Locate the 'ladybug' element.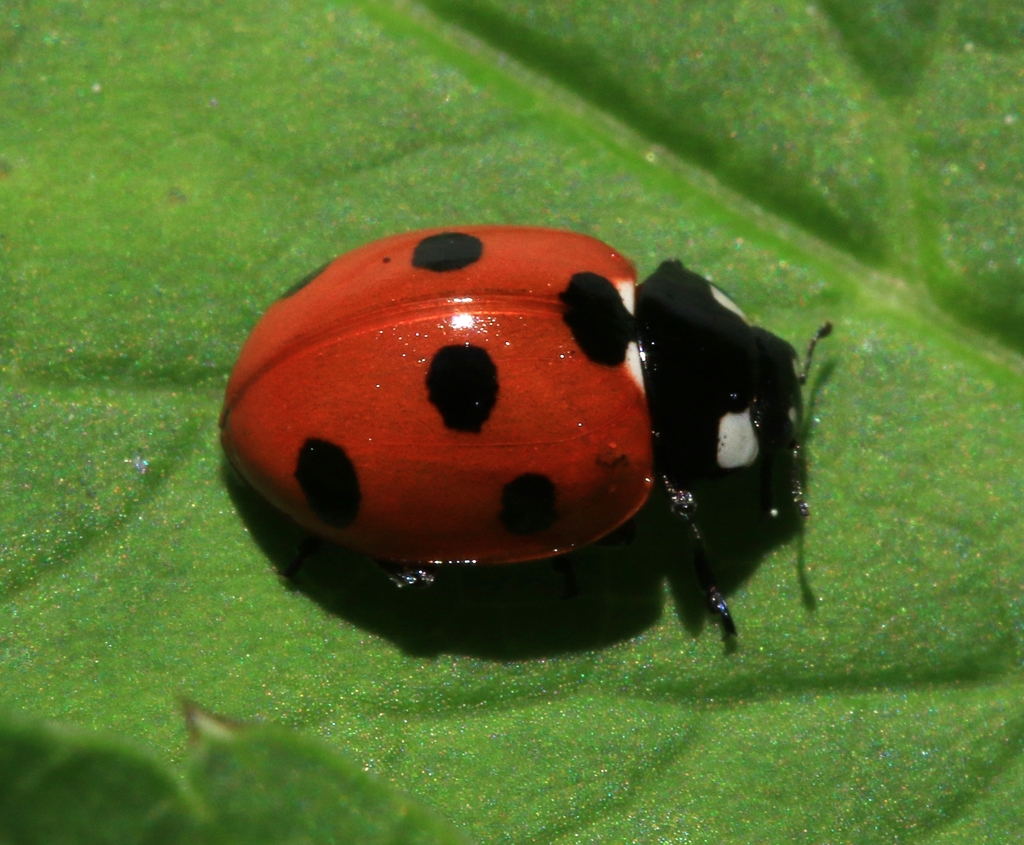
Element bbox: [202, 225, 807, 644].
